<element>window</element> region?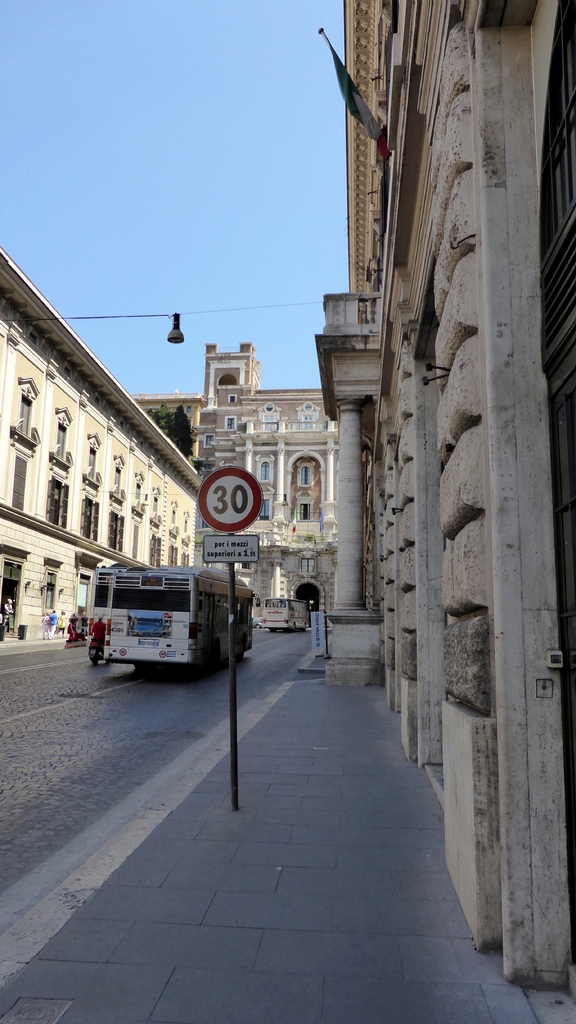
pyautogui.locateOnScreen(205, 434, 215, 451)
